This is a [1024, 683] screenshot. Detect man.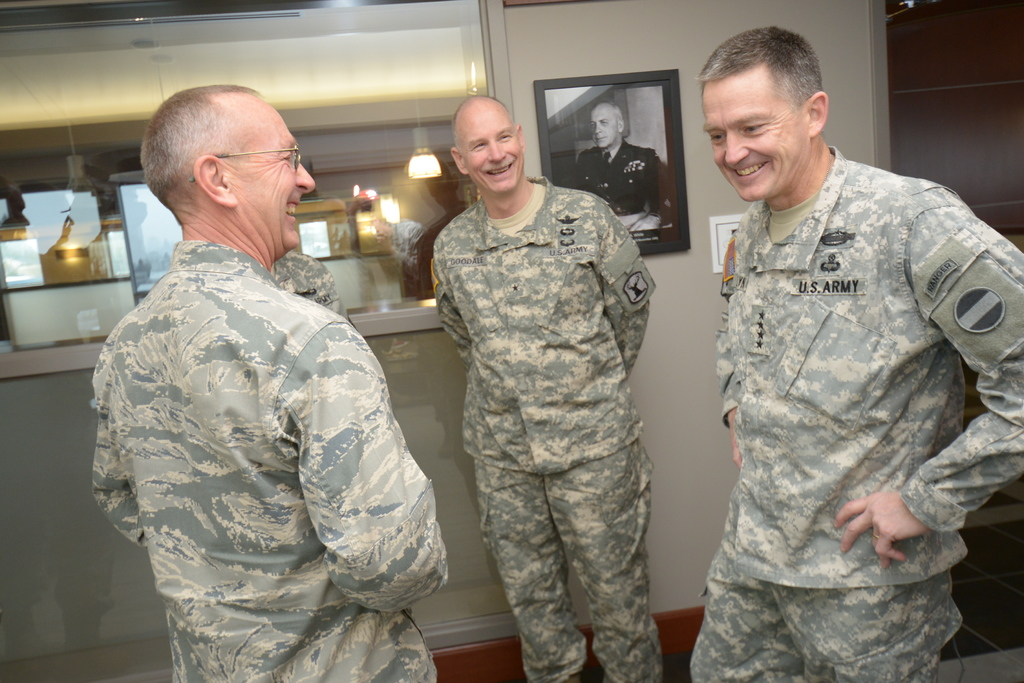
(682,24,1023,682).
